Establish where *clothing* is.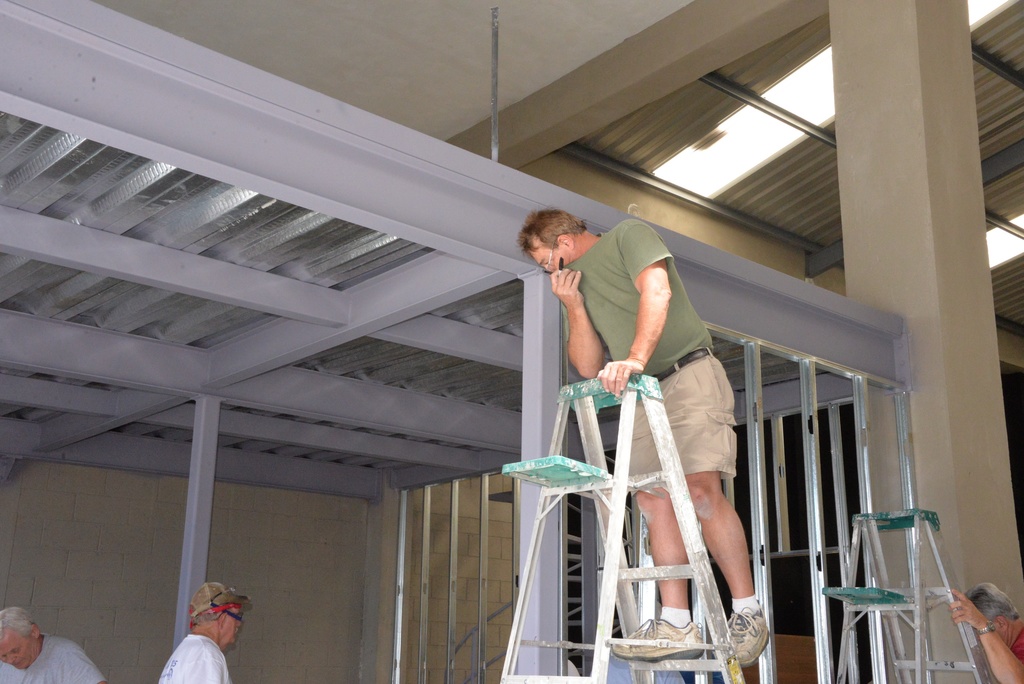
Established at BBox(154, 628, 233, 683).
